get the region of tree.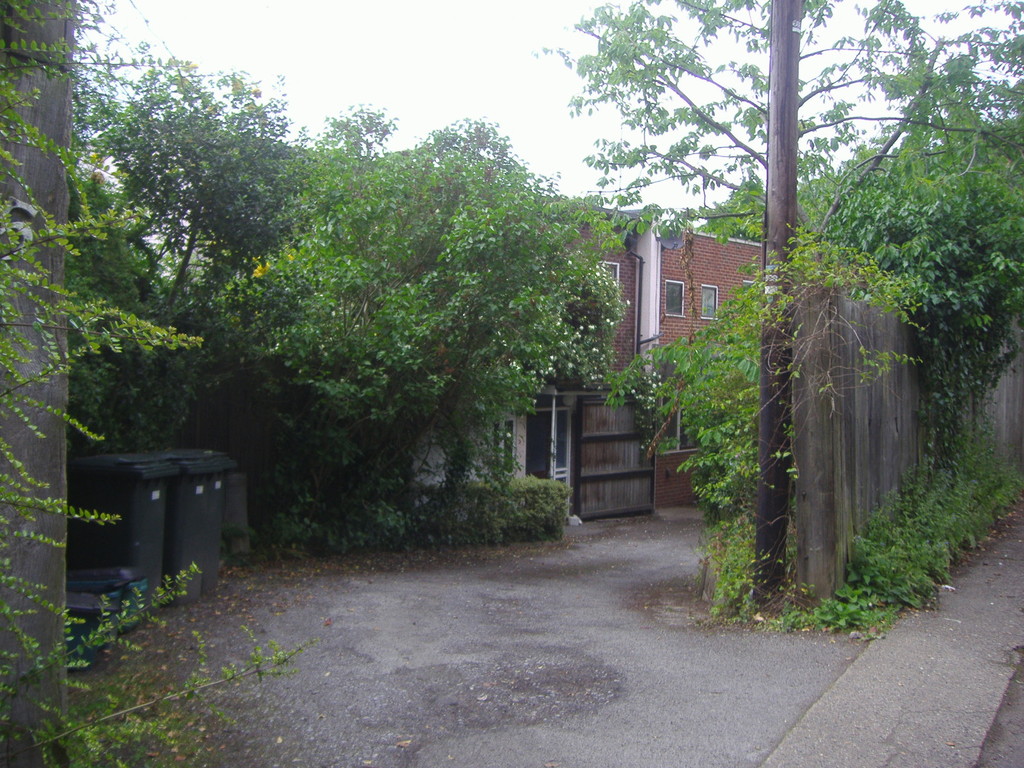
<bbox>0, 0, 80, 767</bbox>.
